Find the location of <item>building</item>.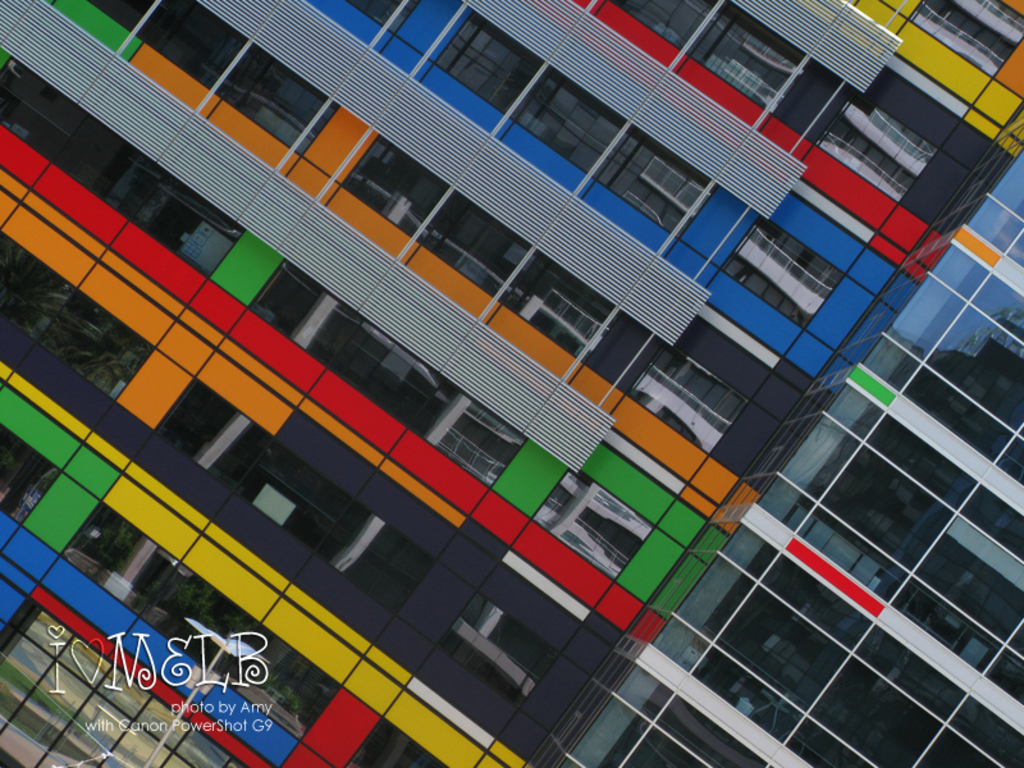
Location: {"x1": 0, "y1": 0, "x2": 1023, "y2": 767}.
